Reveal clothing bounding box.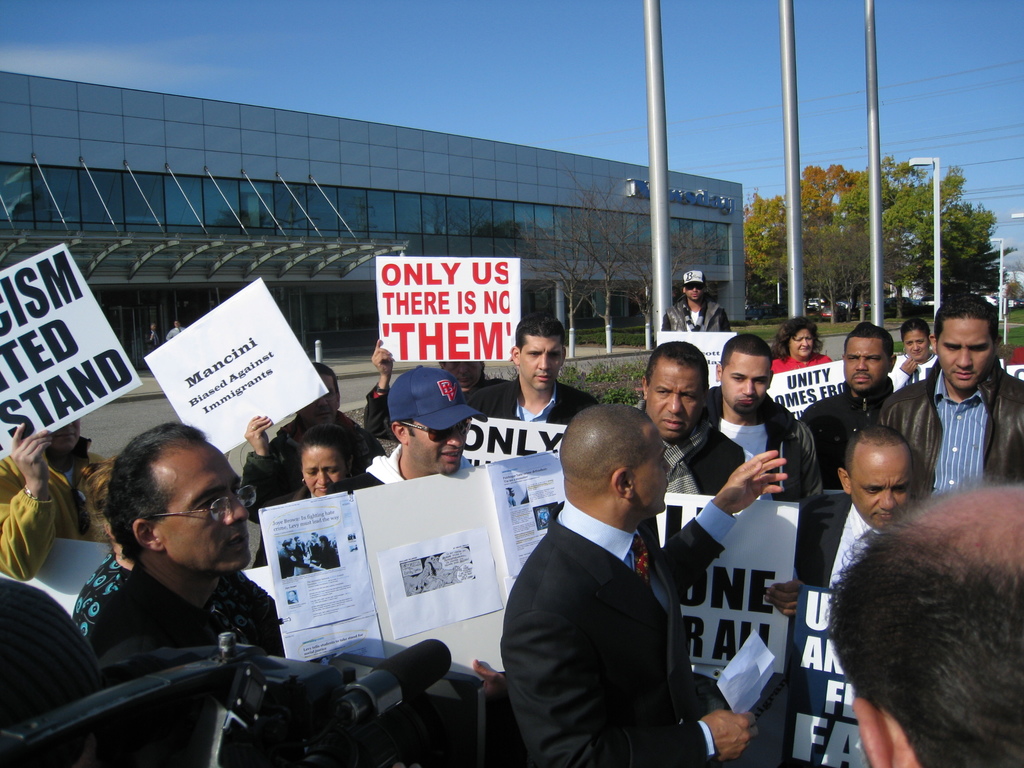
Revealed: locate(657, 296, 730, 335).
